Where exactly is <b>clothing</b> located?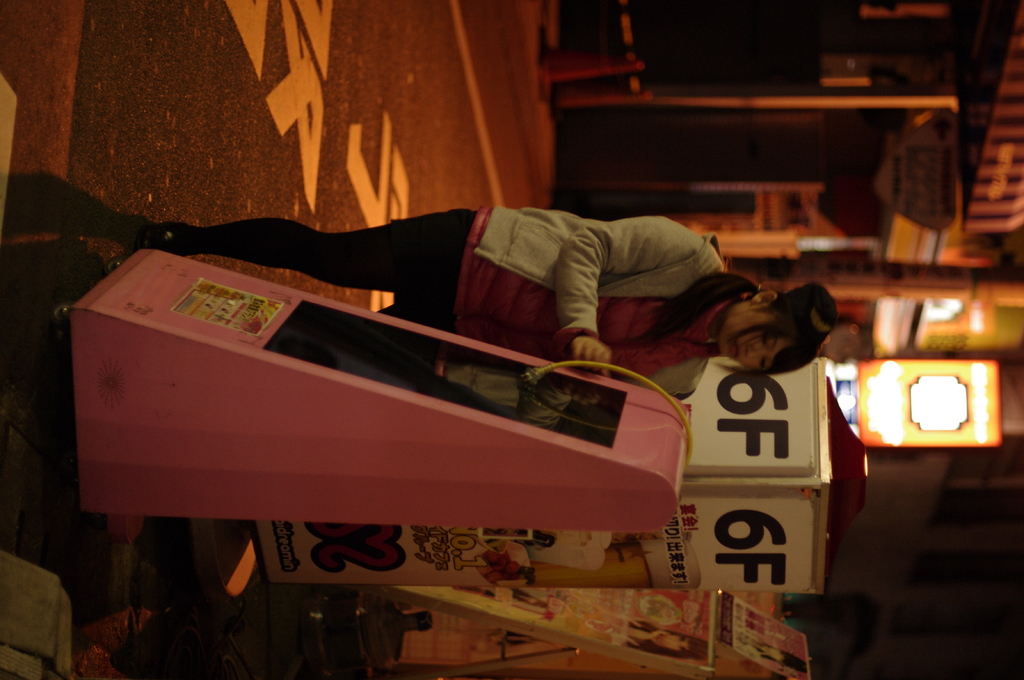
Its bounding box is bbox(625, 618, 663, 655).
